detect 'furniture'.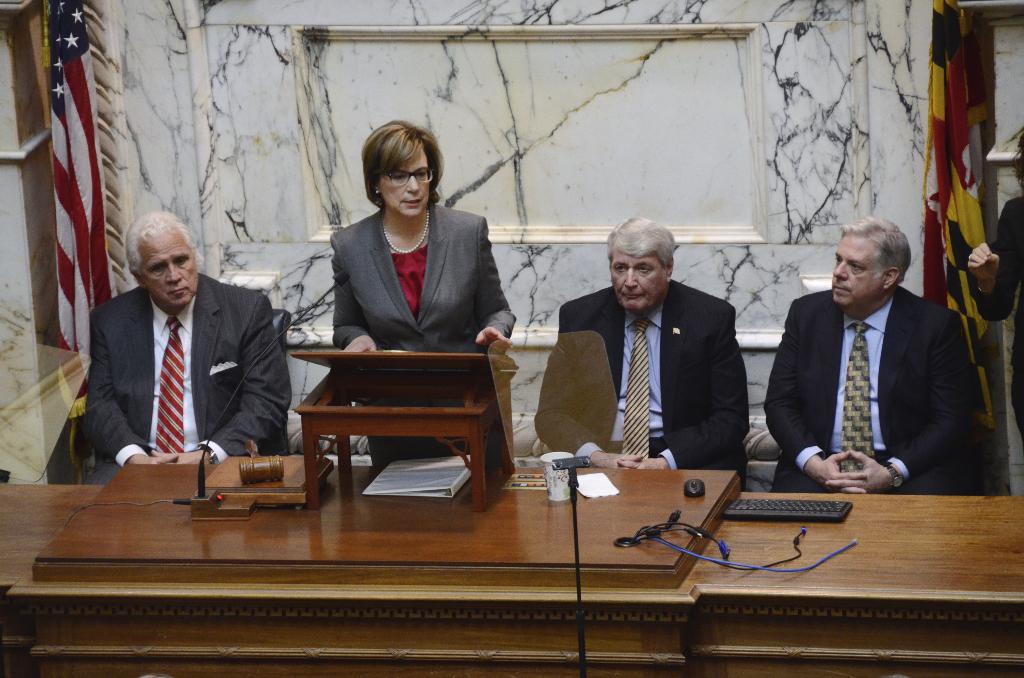
Detected at (x1=0, y1=458, x2=1023, y2=677).
